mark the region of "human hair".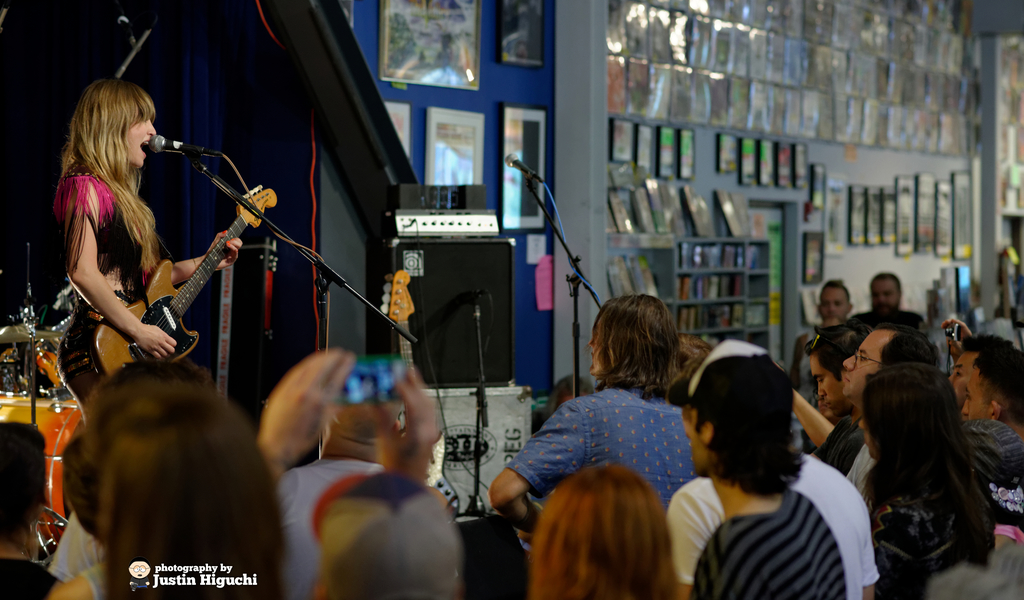
Region: (left=875, top=271, right=902, bottom=290).
